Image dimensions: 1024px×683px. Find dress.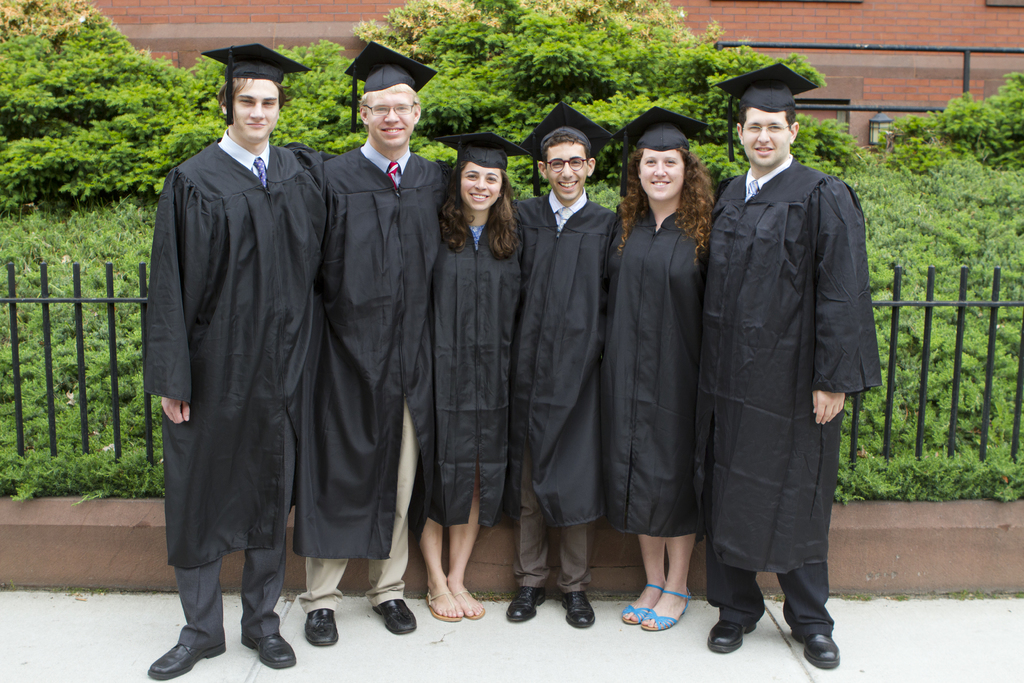
pyautogui.locateOnScreen(609, 206, 722, 546).
